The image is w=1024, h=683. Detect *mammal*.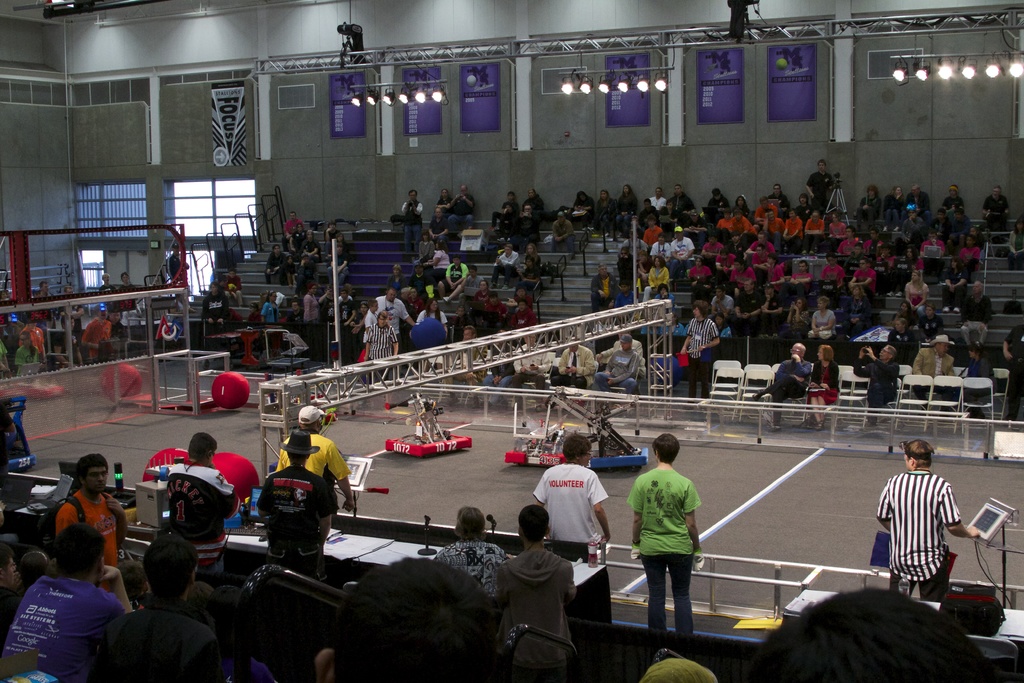
Detection: 0 519 120 682.
